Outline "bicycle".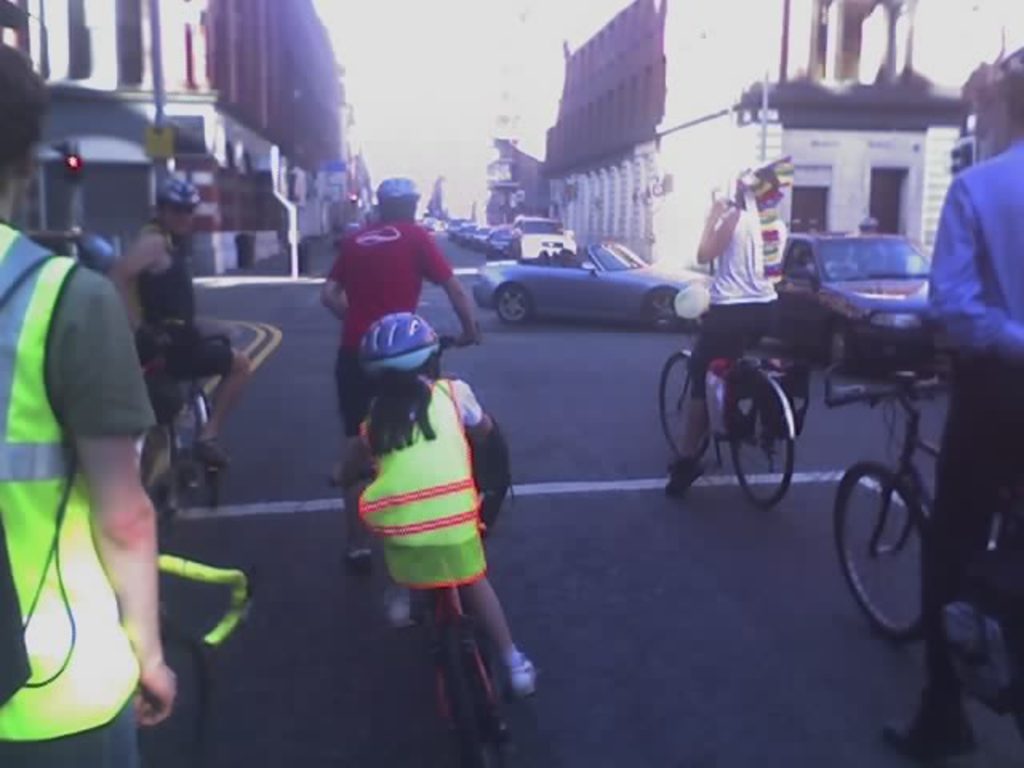
Outline: [x1=821, y1=355, x2=1022, y2=720].
